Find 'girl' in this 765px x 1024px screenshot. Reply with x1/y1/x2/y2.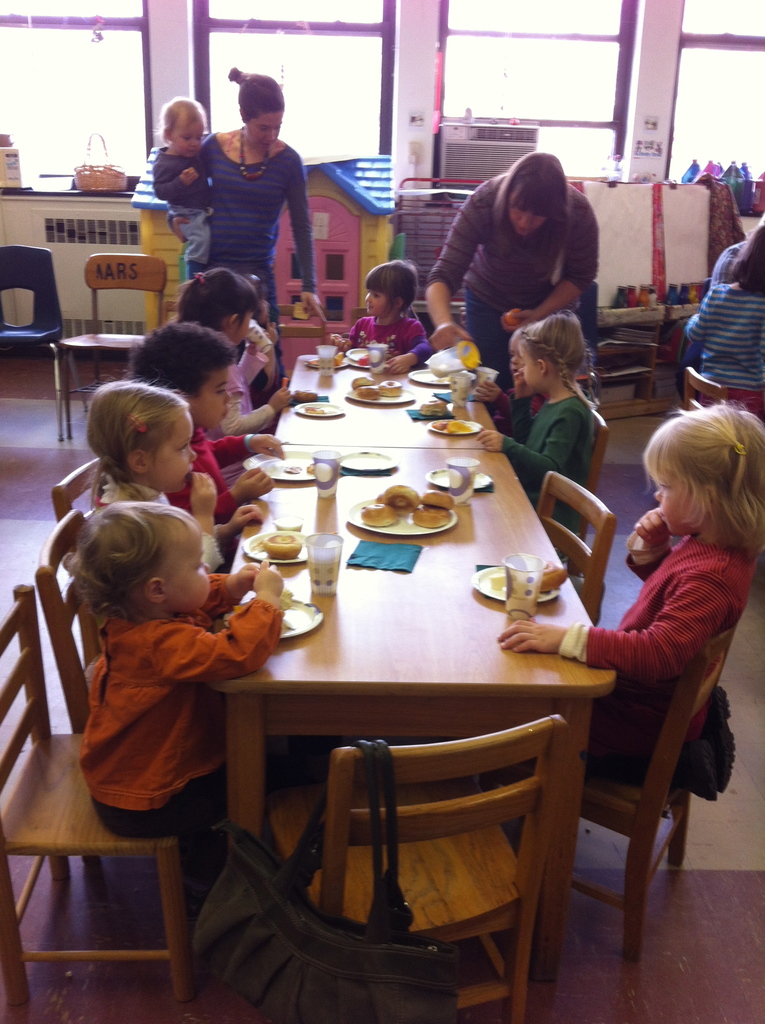
125/316/286/527.
